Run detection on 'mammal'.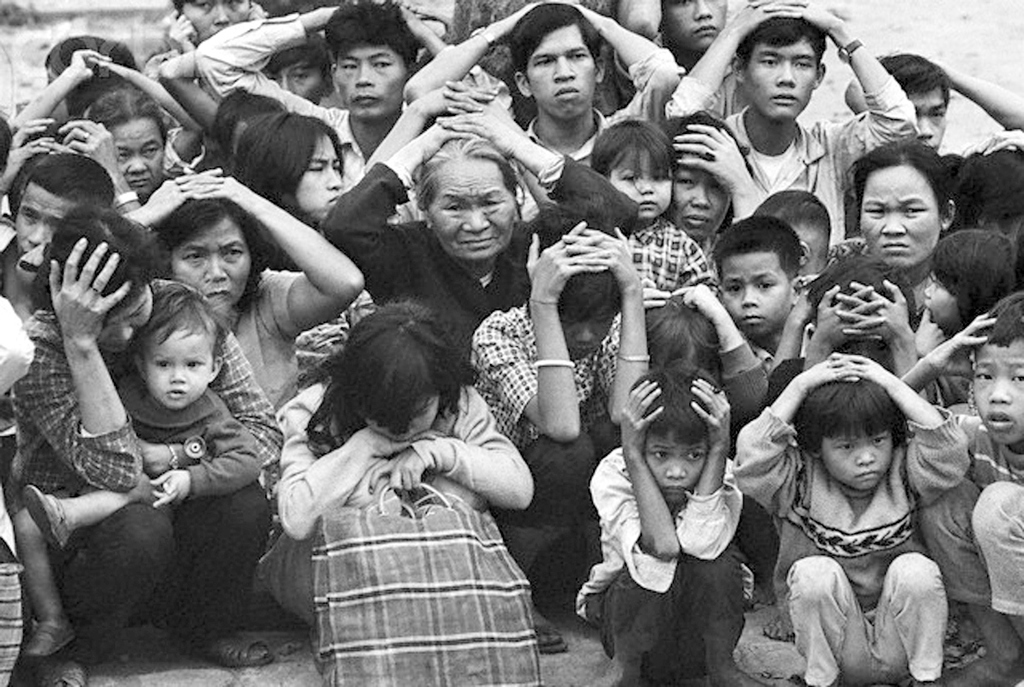
Result: x1=366, y1=71, x2=556, y2=225.
